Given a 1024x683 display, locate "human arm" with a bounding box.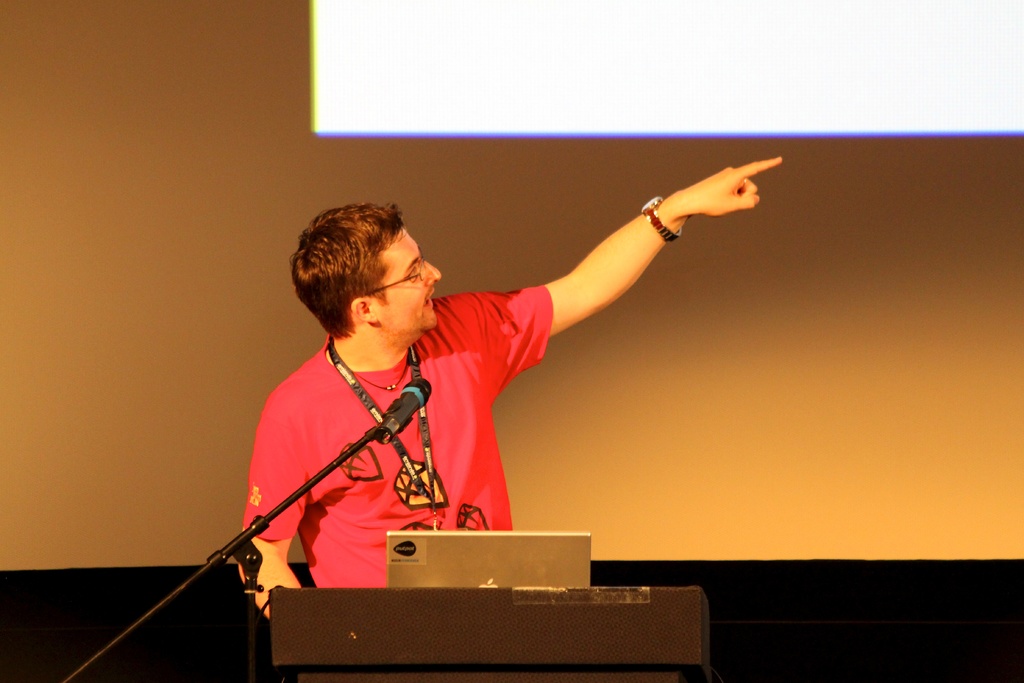
Located: 241:388:317:626.
